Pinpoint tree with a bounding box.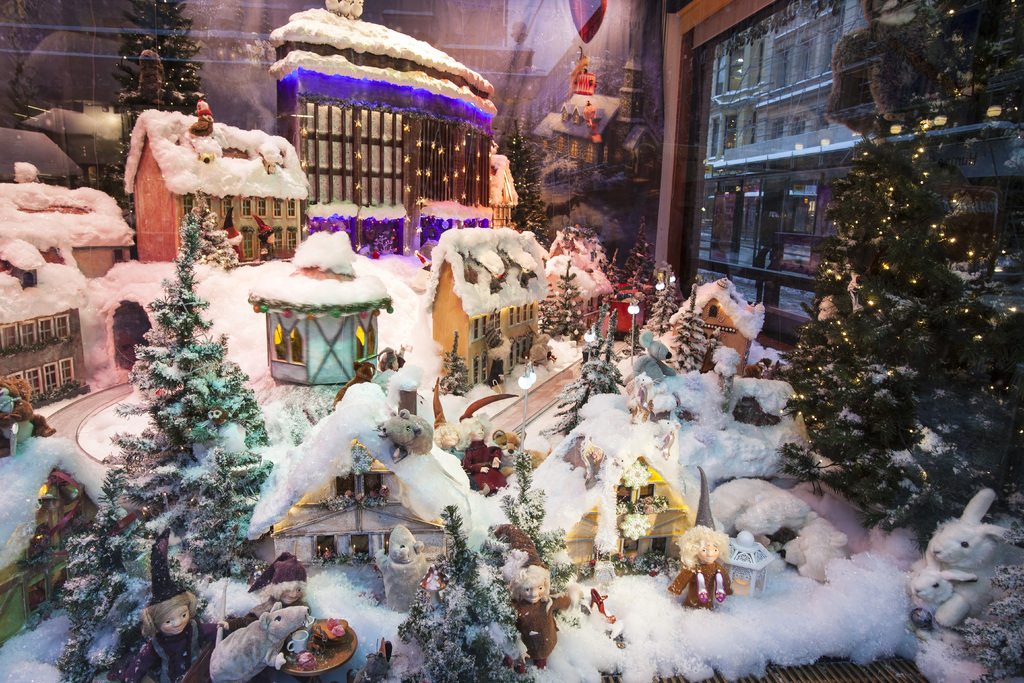
l=52, t=450, r=246, b=682.
